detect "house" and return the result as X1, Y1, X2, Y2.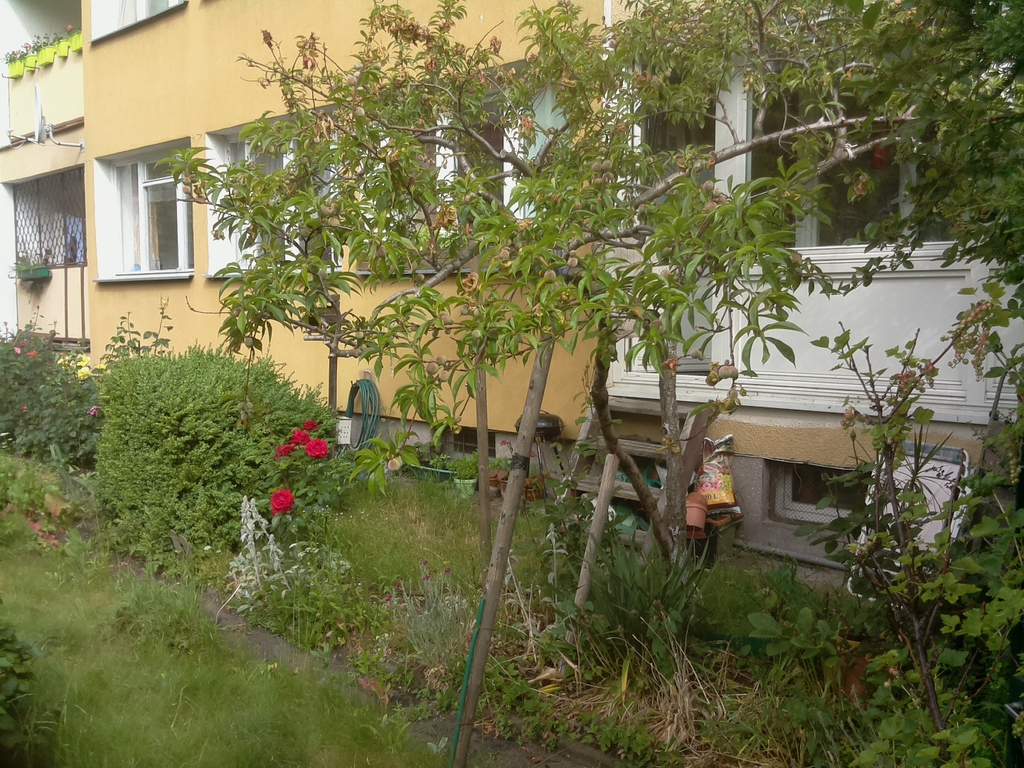
77, 1, 642, 447.
